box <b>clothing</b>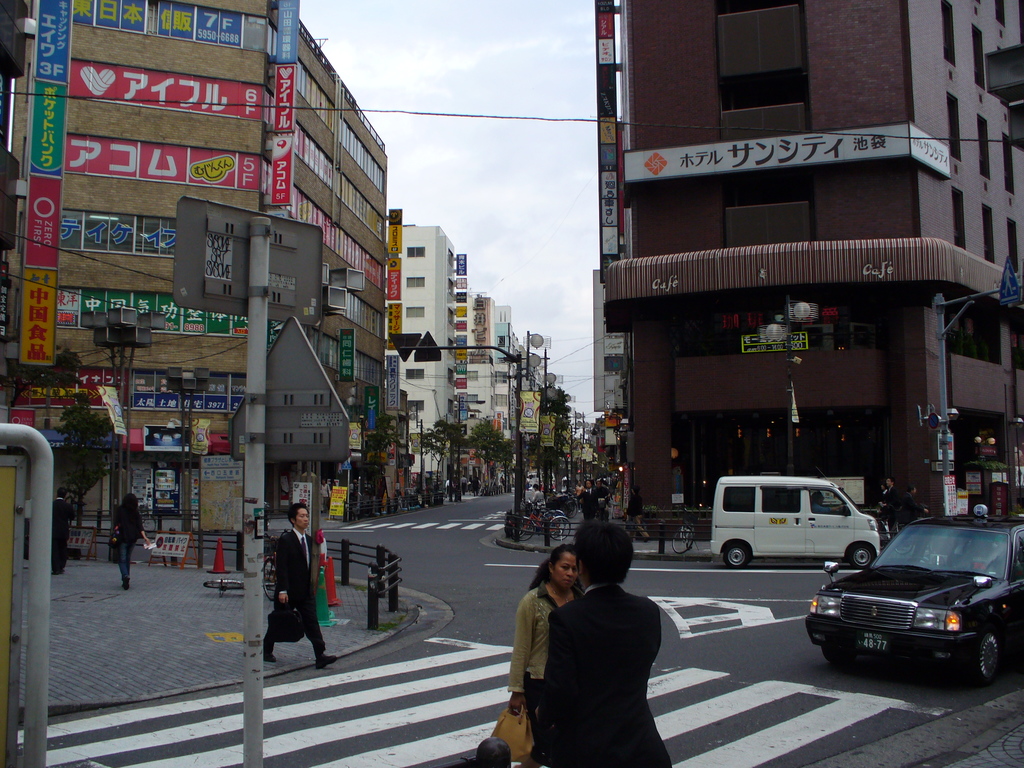
269,522,342,666
